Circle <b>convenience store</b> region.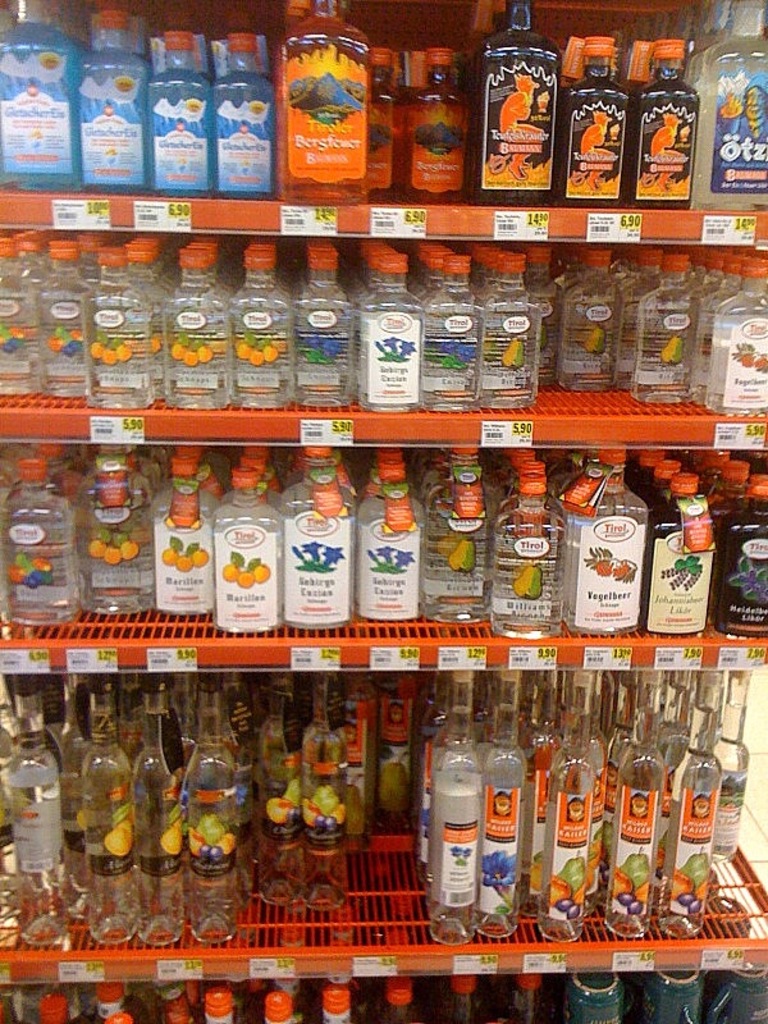
Region: region(0, 0, 767, 1023).
